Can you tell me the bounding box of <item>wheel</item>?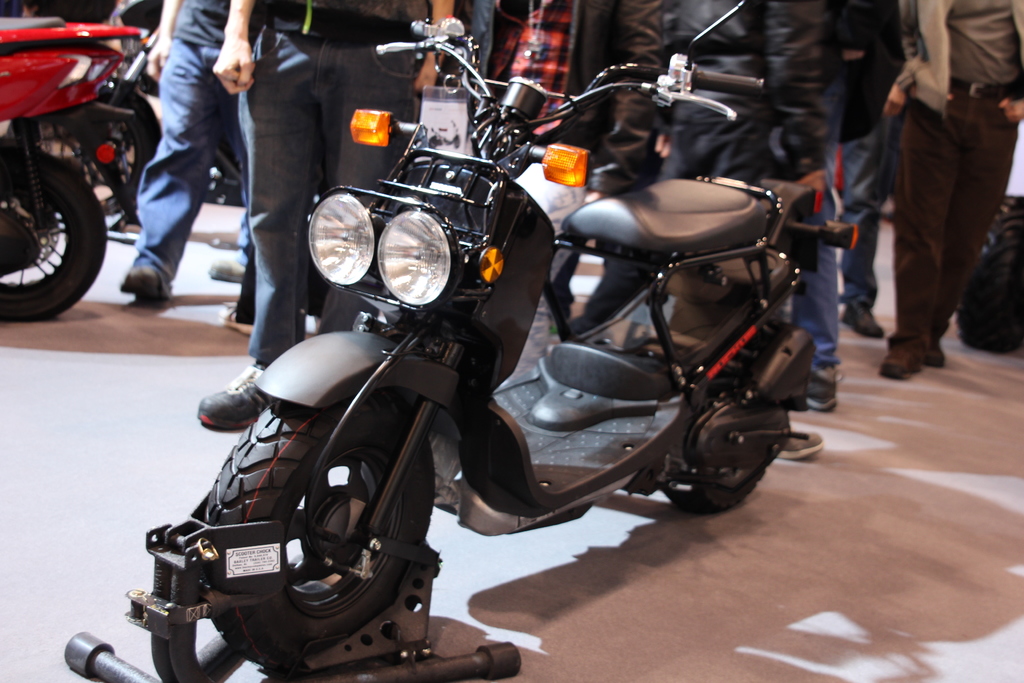
<box>660,452,772,514</box>.
